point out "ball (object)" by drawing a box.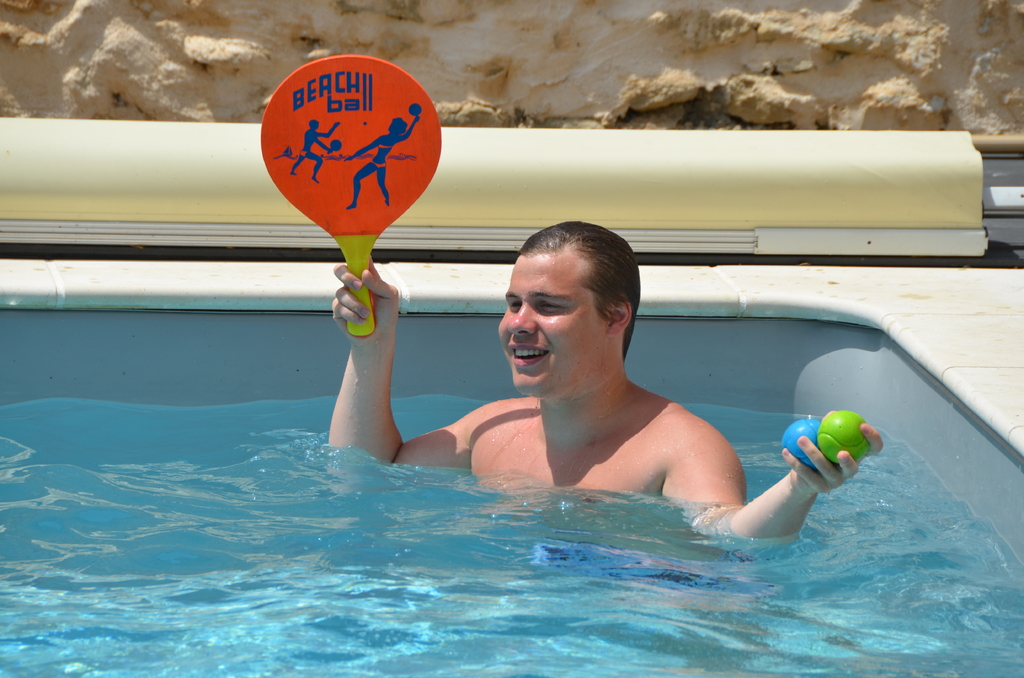
x1=817, y1=408, x2=869, y2=462.
